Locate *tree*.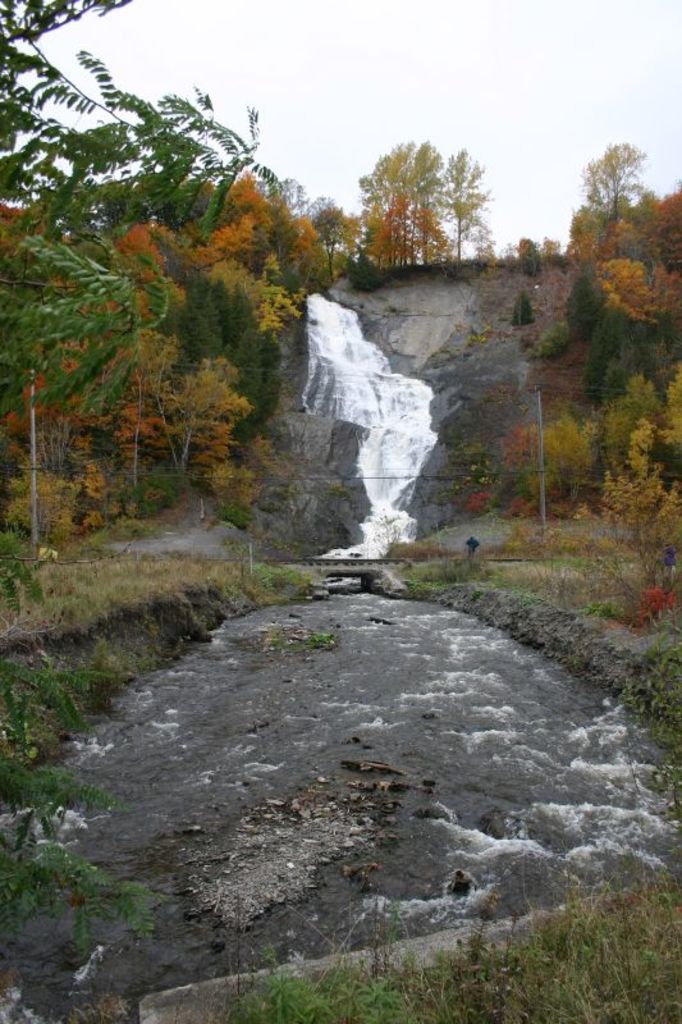
Bounding box: (x1=582, y1=193, x2=681, y2=367).
